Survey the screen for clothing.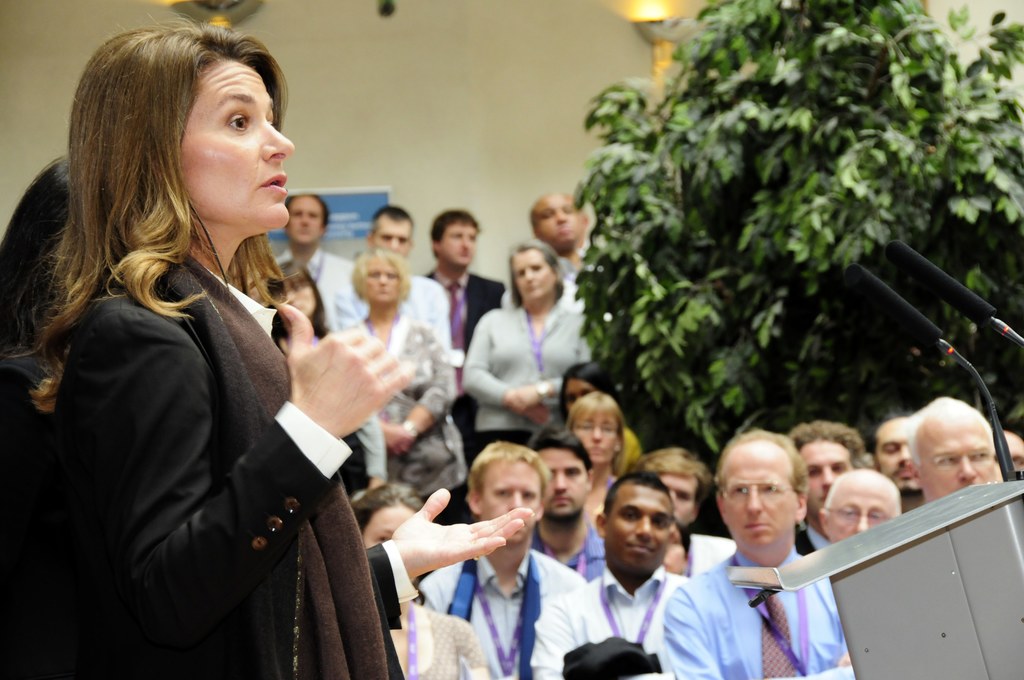
Survey found: locate(527, 521, 609, 585).
